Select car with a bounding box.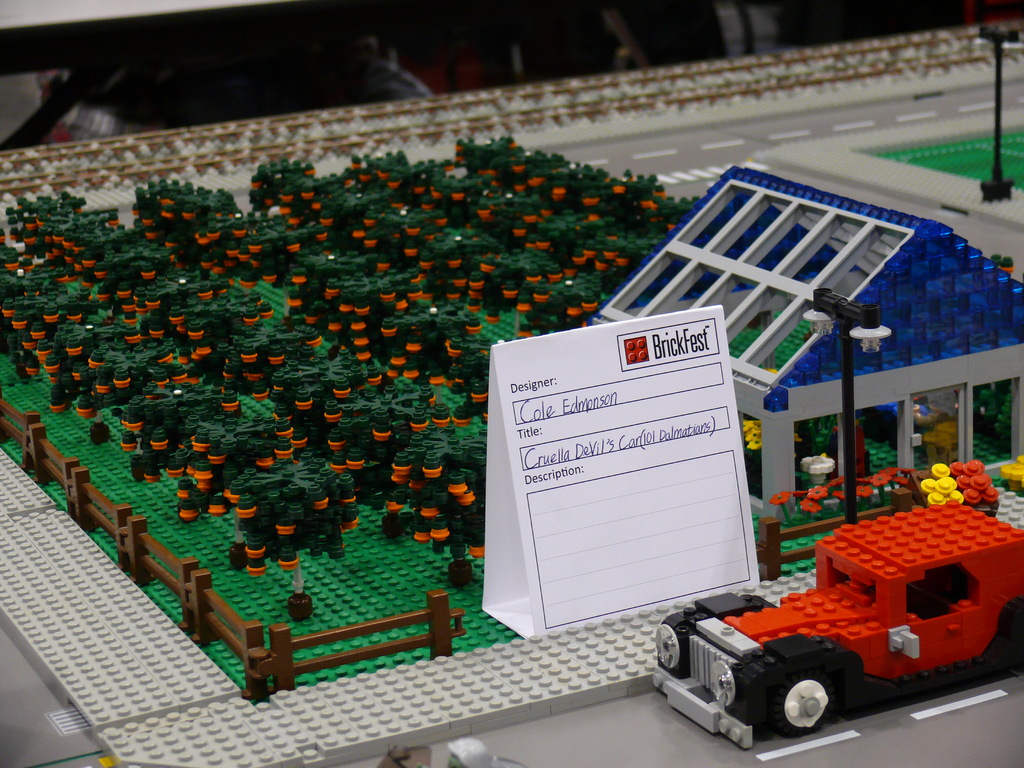
[x1=650, y1=499, x2=1023, y2=741].
